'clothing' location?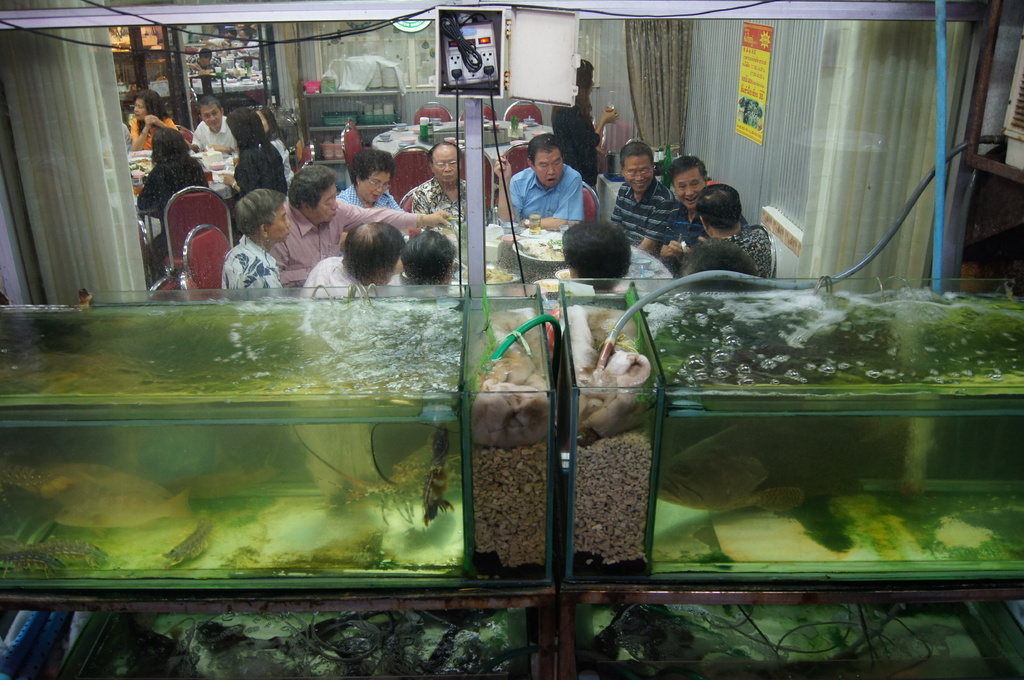
detection(239, 150, 285, 193)
